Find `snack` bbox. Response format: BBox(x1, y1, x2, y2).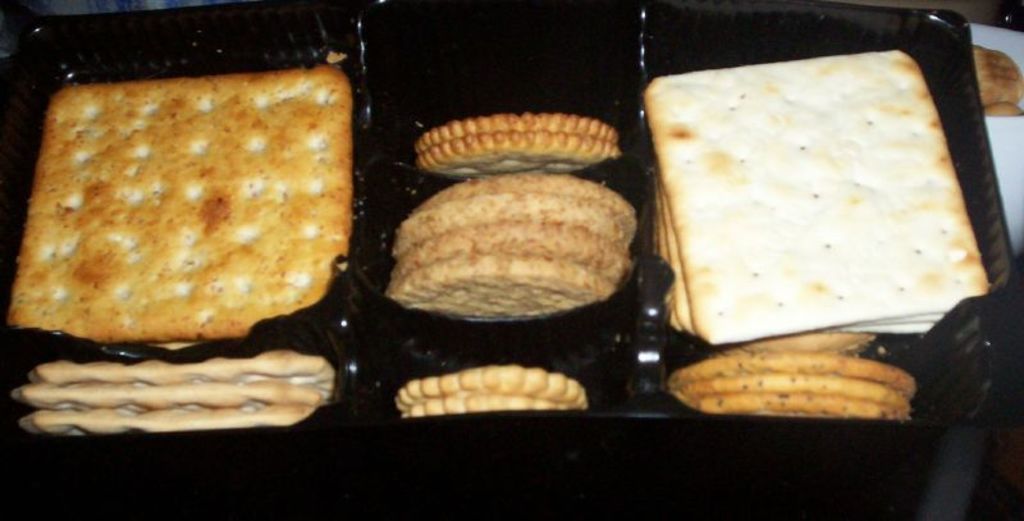
BBox(973, 44, 1023, 118).
